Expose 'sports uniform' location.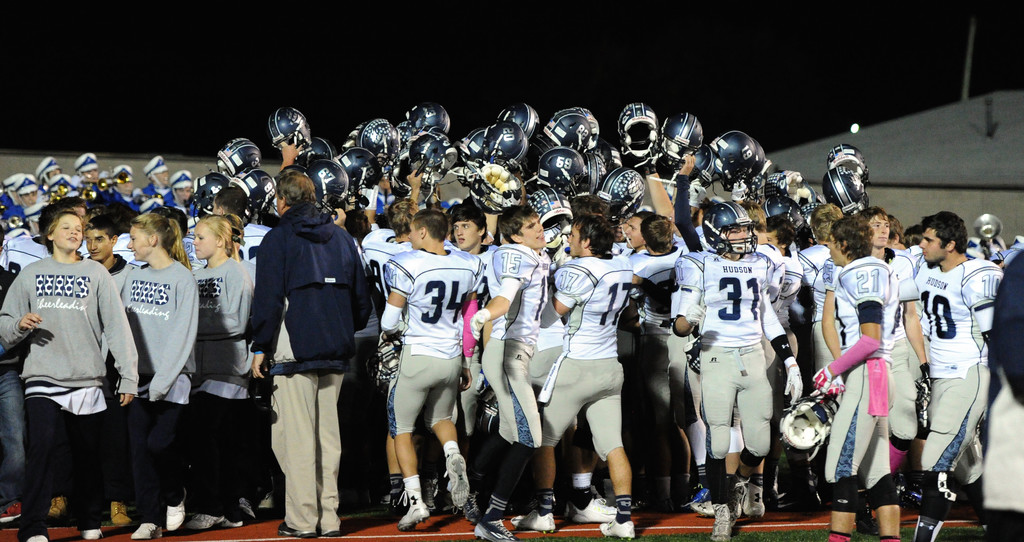
Exposed at left=828, top=240, right=900, bottom=505.
